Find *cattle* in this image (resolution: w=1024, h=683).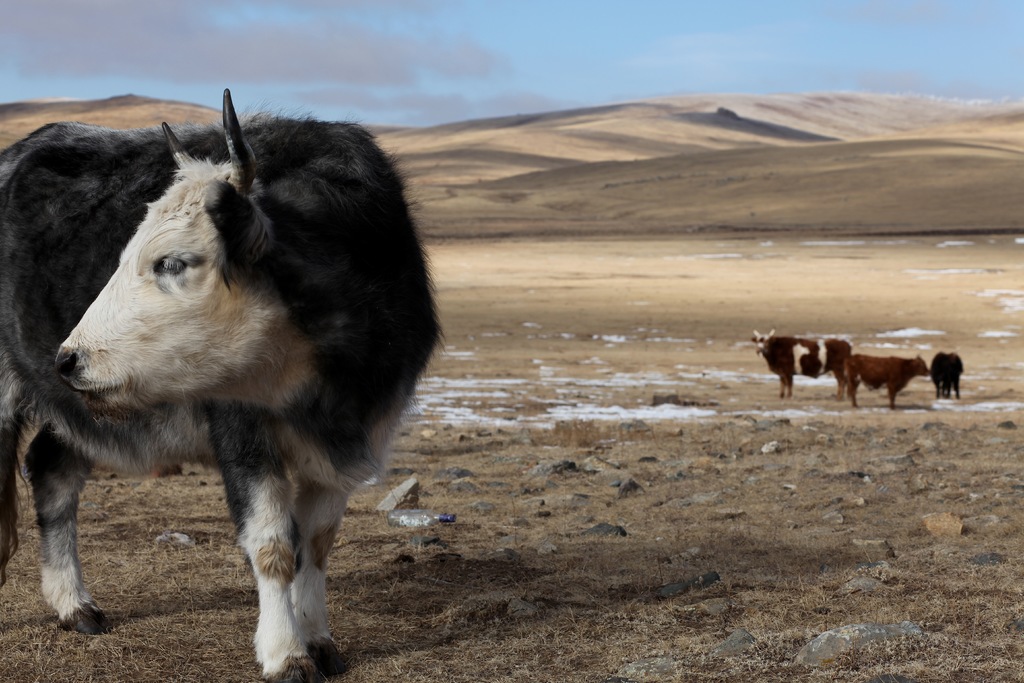
{"x1": 834, "y1": 357, "x2": 932, "y2": 415}.
